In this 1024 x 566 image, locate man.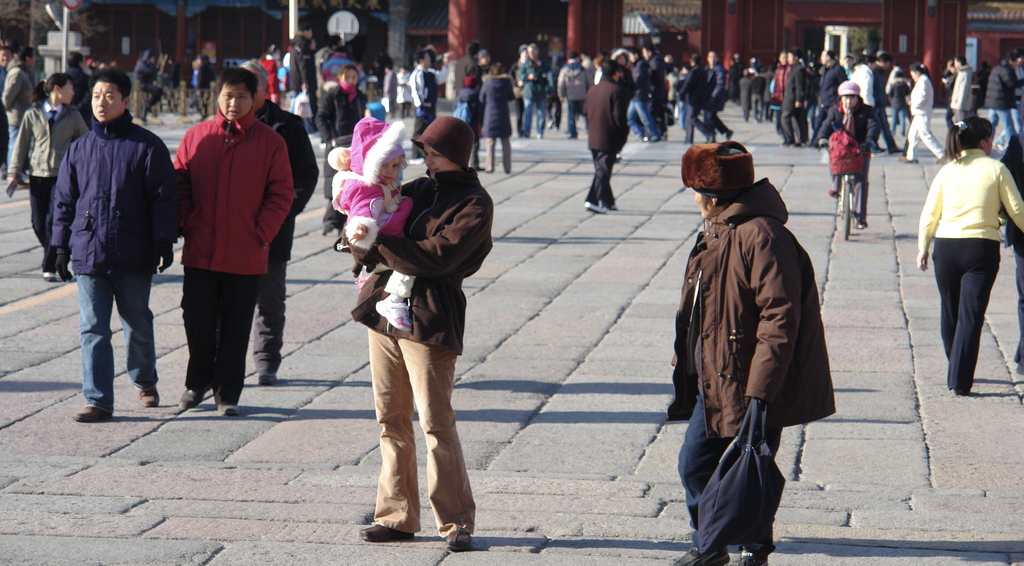
Bounding box: [855,55,883,162].
